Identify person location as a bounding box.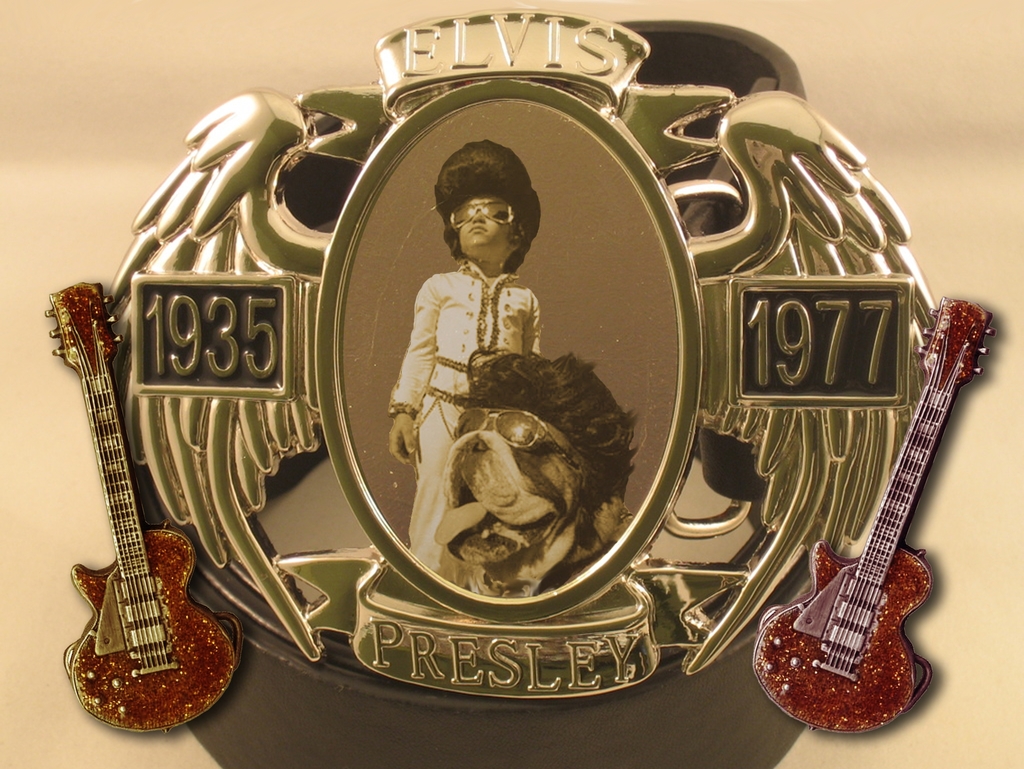
385 138 541 590.
